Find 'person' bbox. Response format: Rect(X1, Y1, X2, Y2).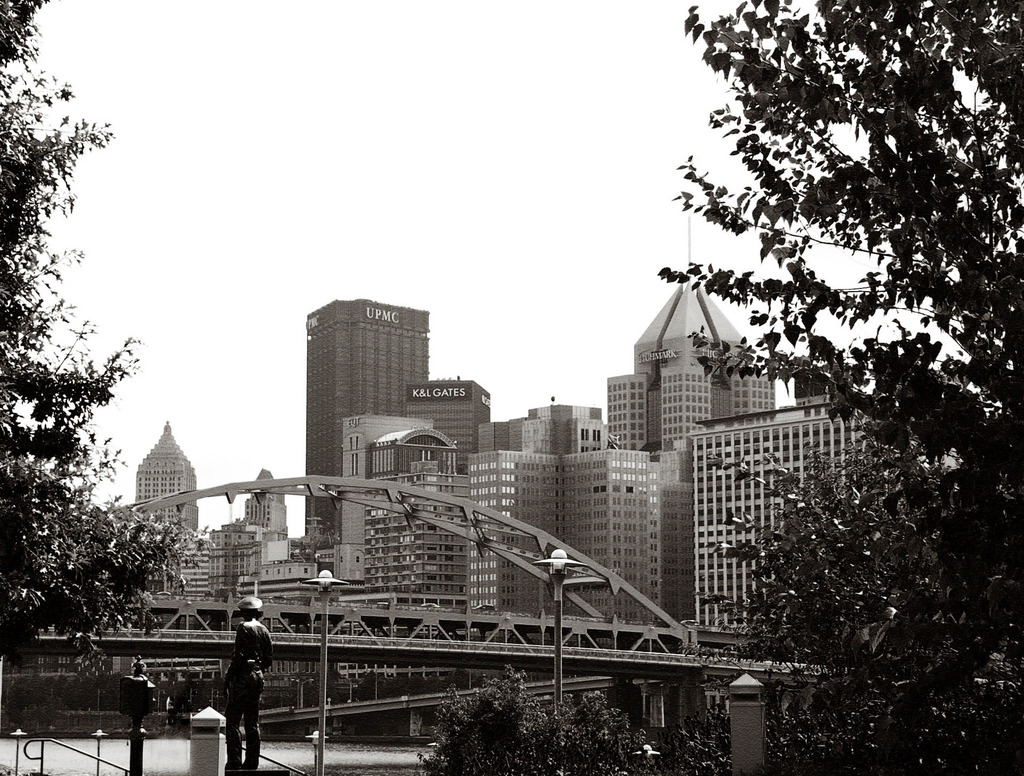
Rect(221, 596, 273, 768).
